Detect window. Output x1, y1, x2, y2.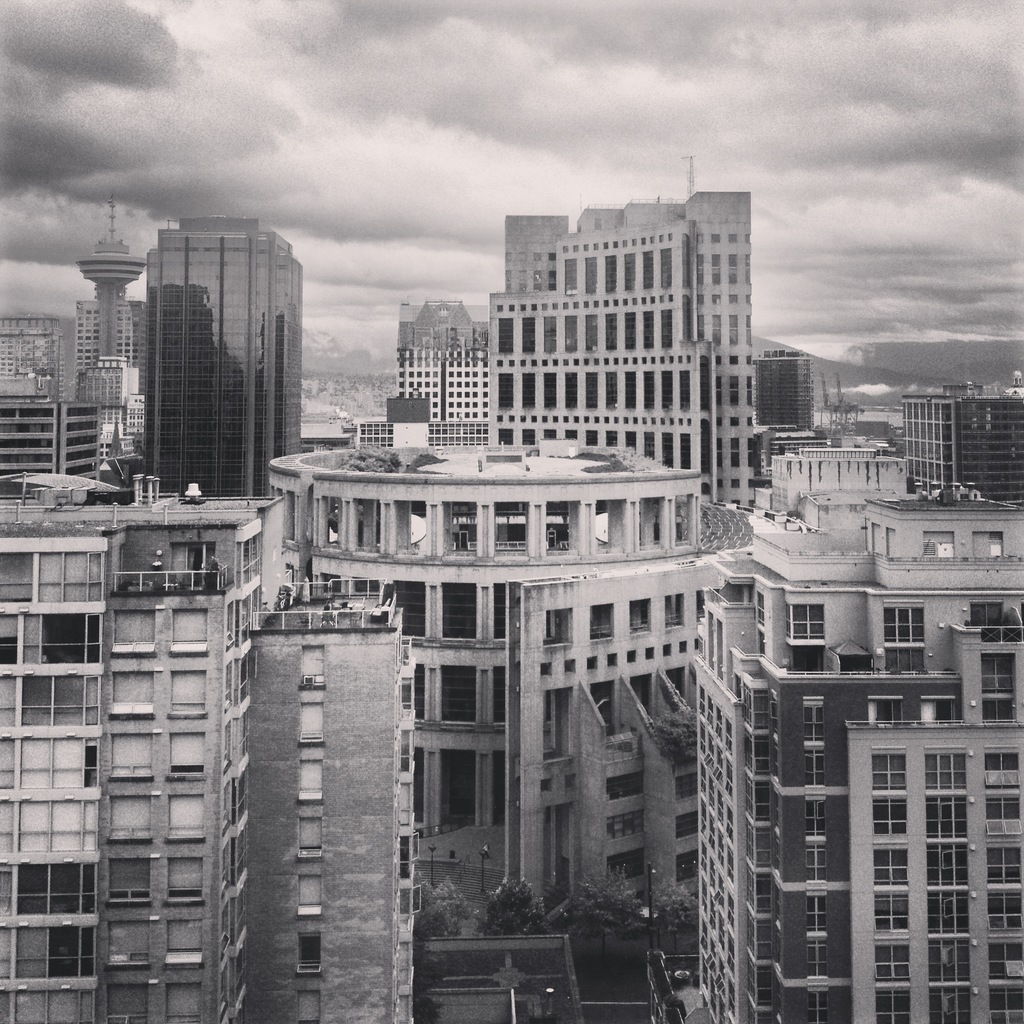
881, 991, 914, 1023.
